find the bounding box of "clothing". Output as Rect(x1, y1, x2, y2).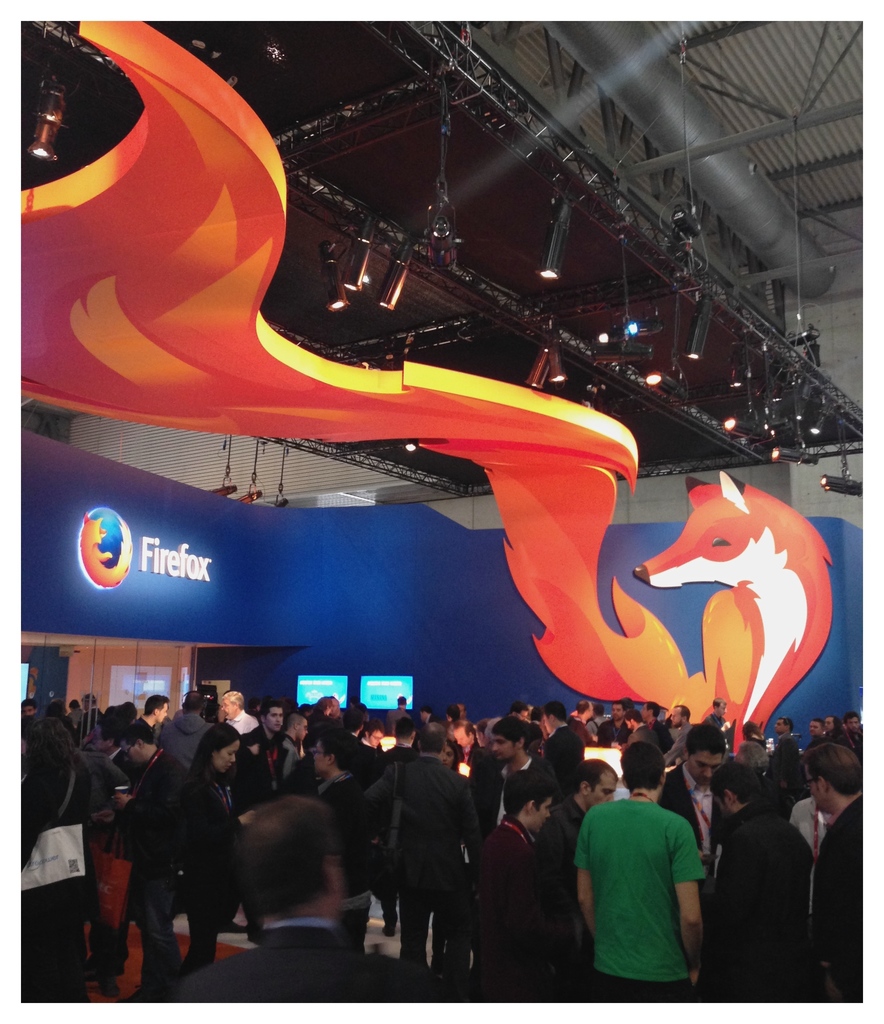
Rect(473, 814, 546, 1000).
